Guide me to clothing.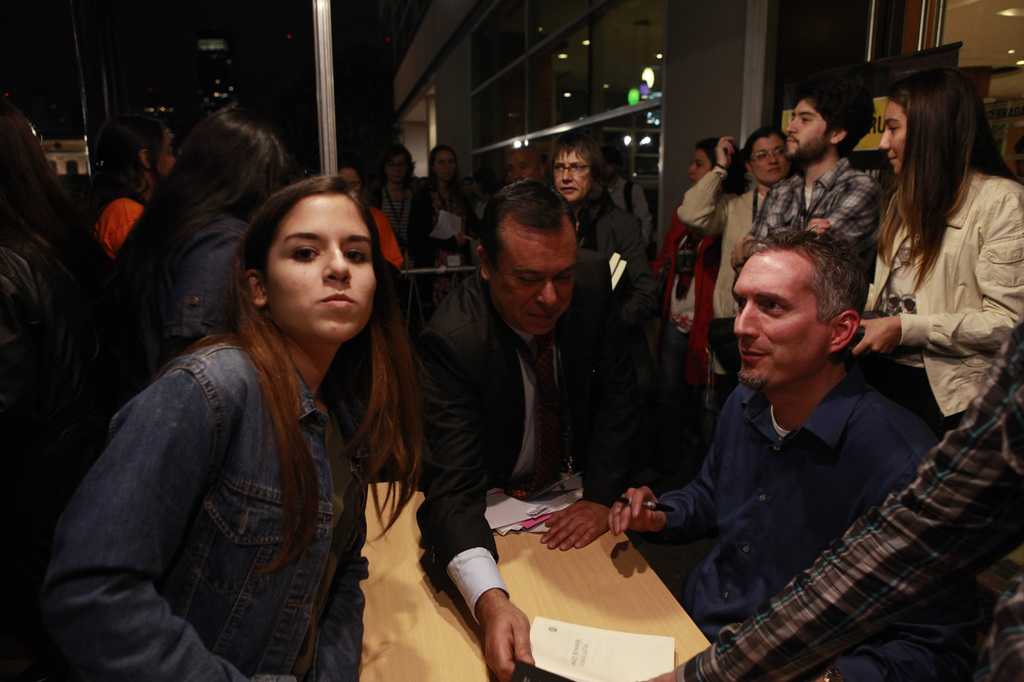
Guidance: <box>0,206,98,681</box>.
